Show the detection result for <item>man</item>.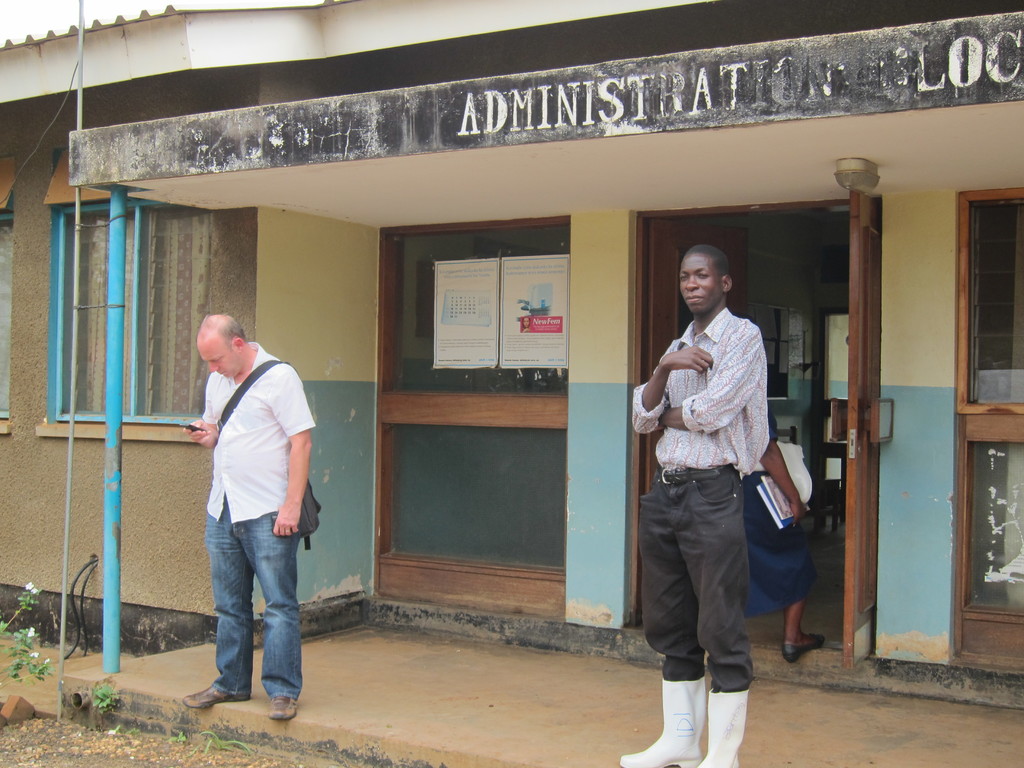
{"x1": 179, "y1": 305, "x2": 319, "y2": 735}.
